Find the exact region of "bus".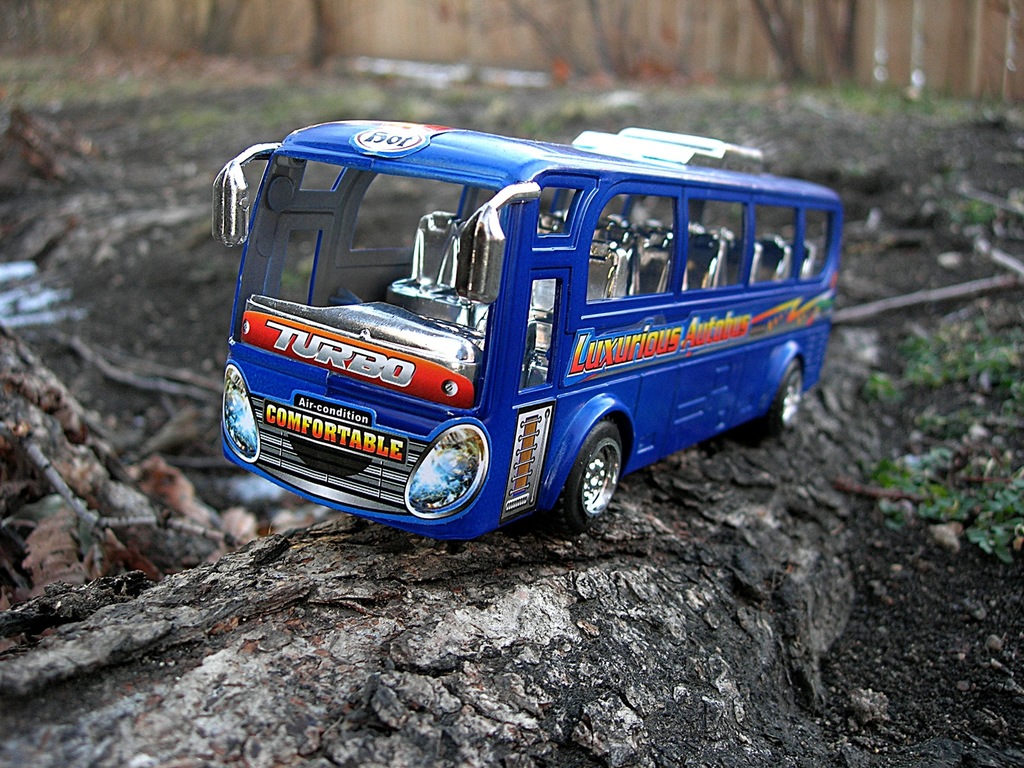
Exact region: <bbox>210, 123, 838, 537</bbox>.
